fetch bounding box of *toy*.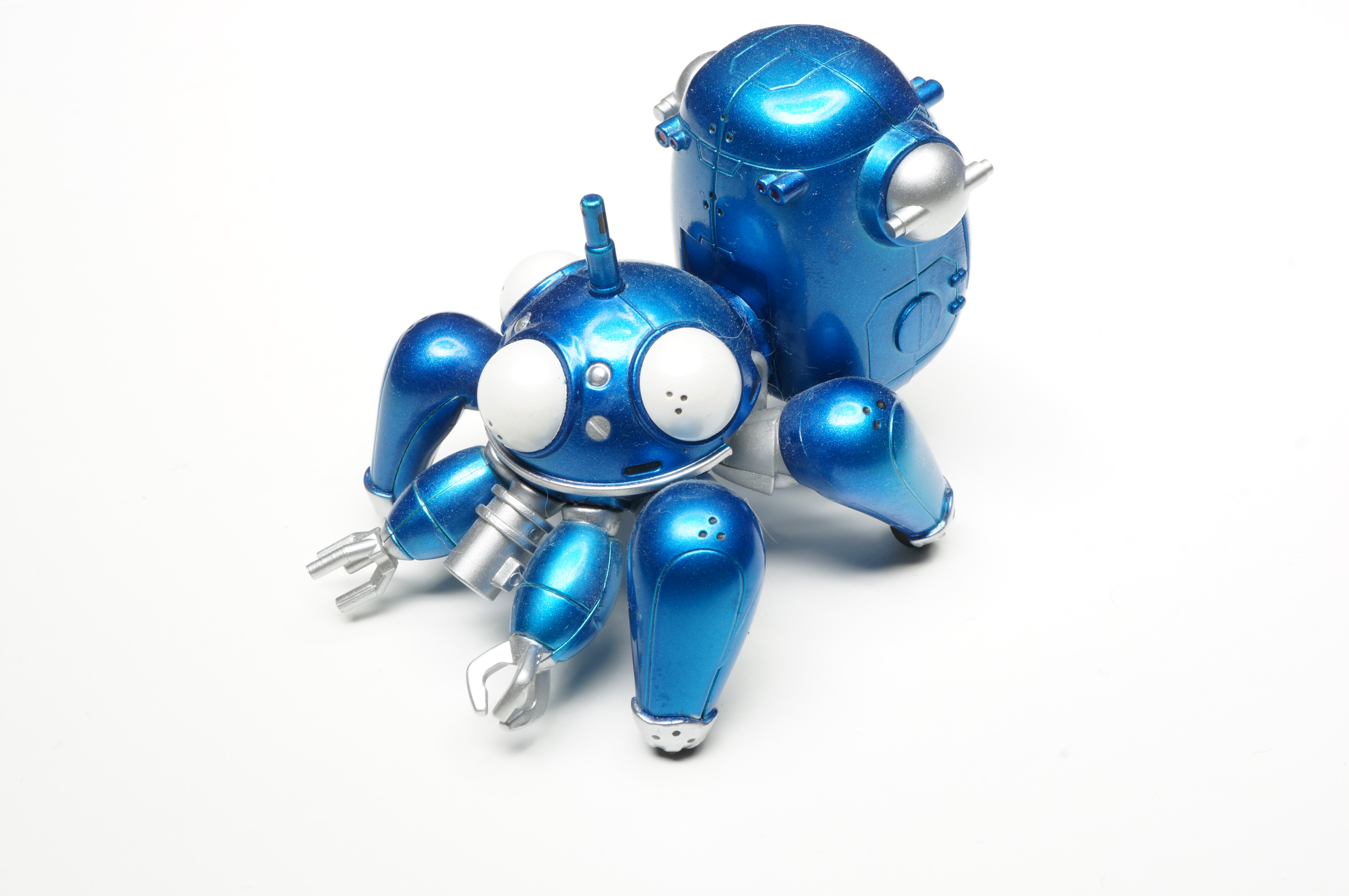
Bbox: 84:26:261:210.
